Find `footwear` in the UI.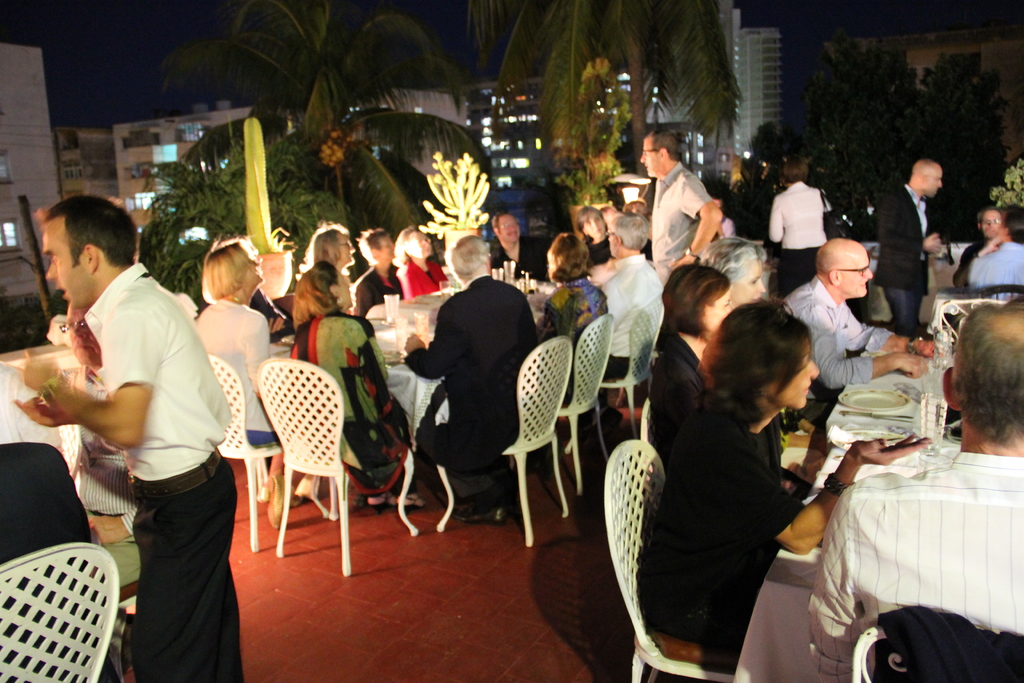
UI element at bbox(395, 488, 422, 520).
